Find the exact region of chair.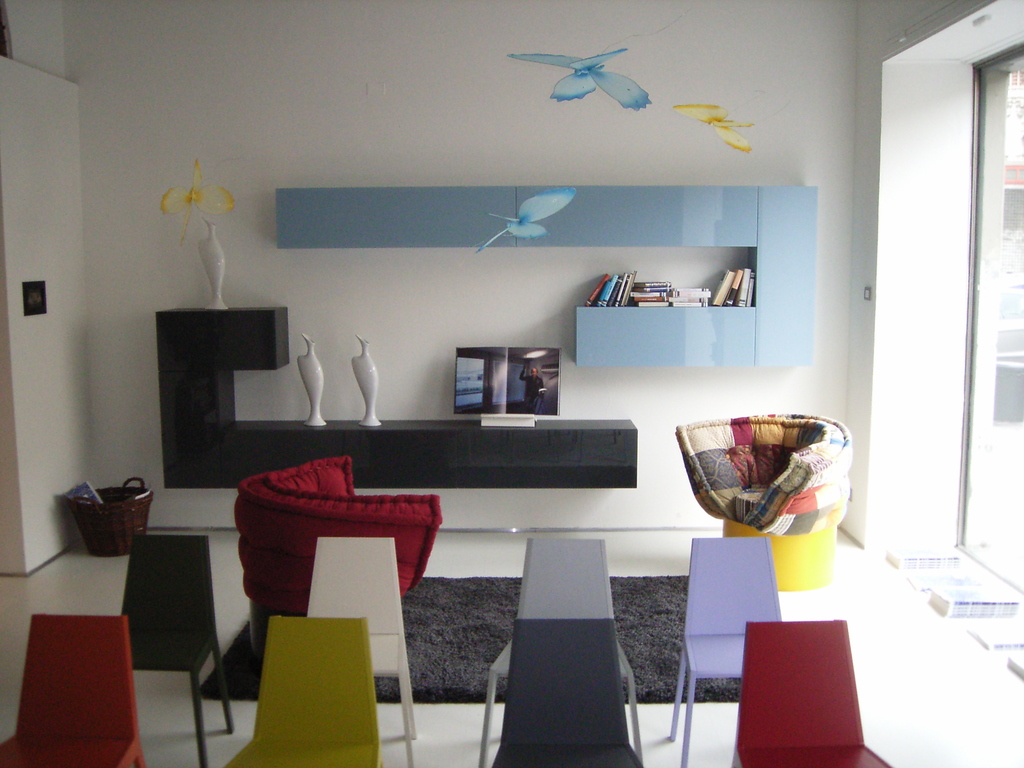
Exact region: [left=489, top=618, right=645, bottom=767].
